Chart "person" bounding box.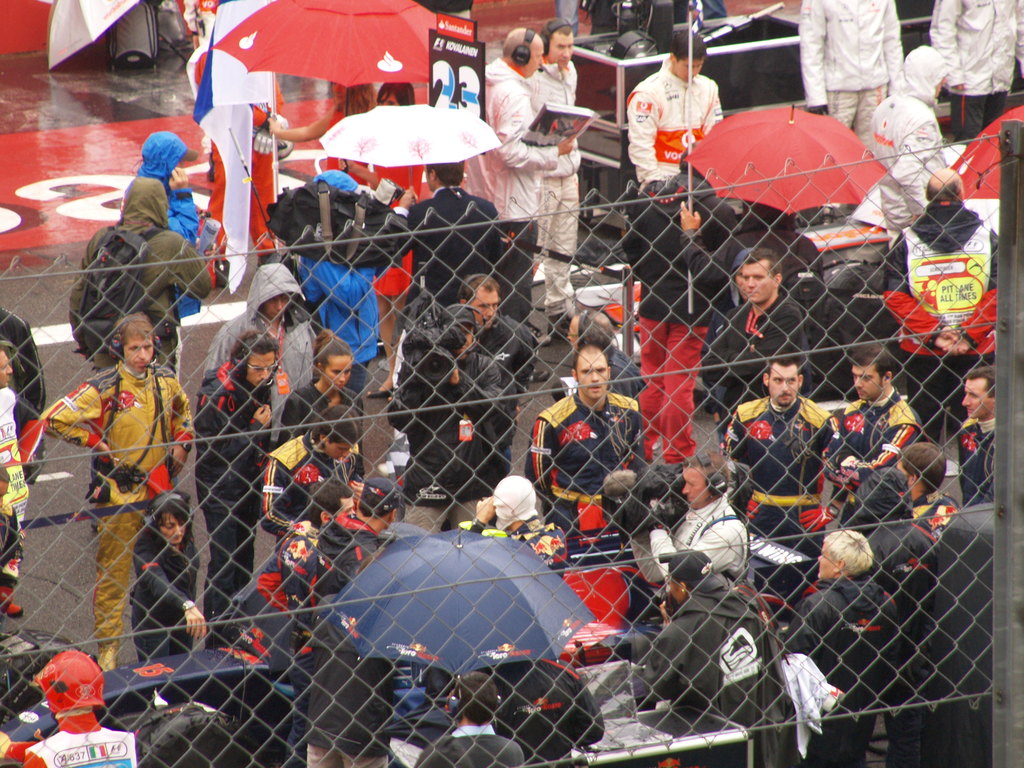
Charted: 719:349:834:627.
